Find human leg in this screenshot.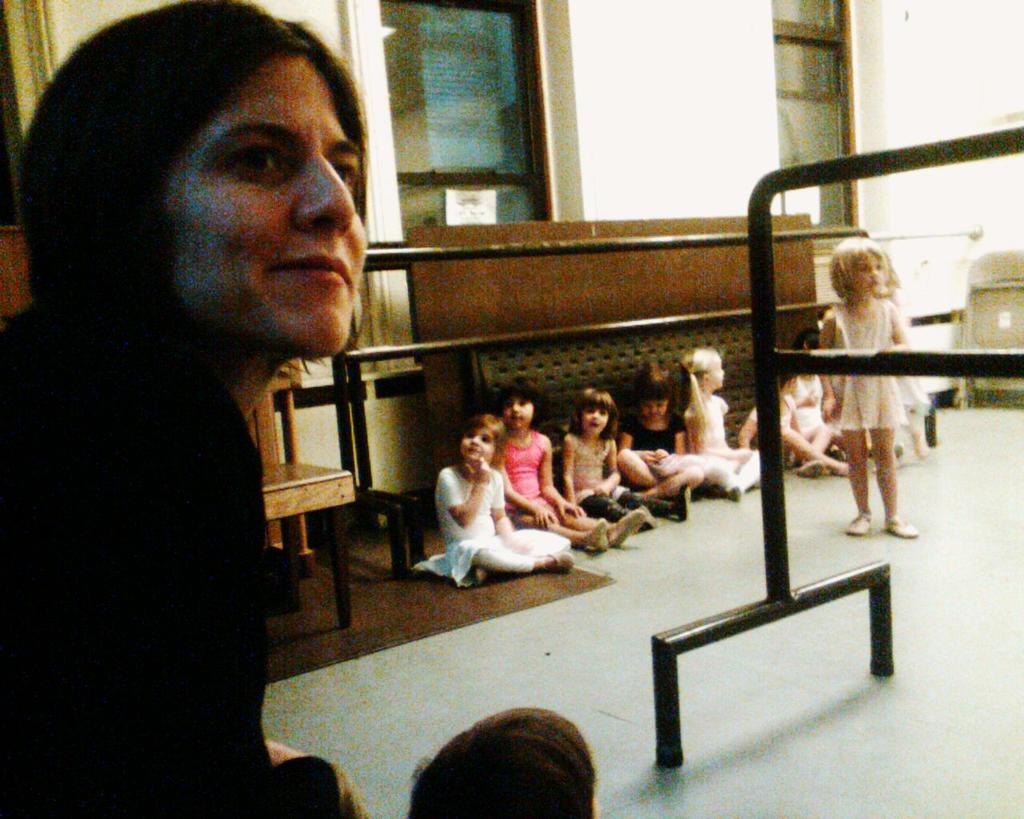
The bounding box for human leg is bbox(473, 529, 577, 586).
